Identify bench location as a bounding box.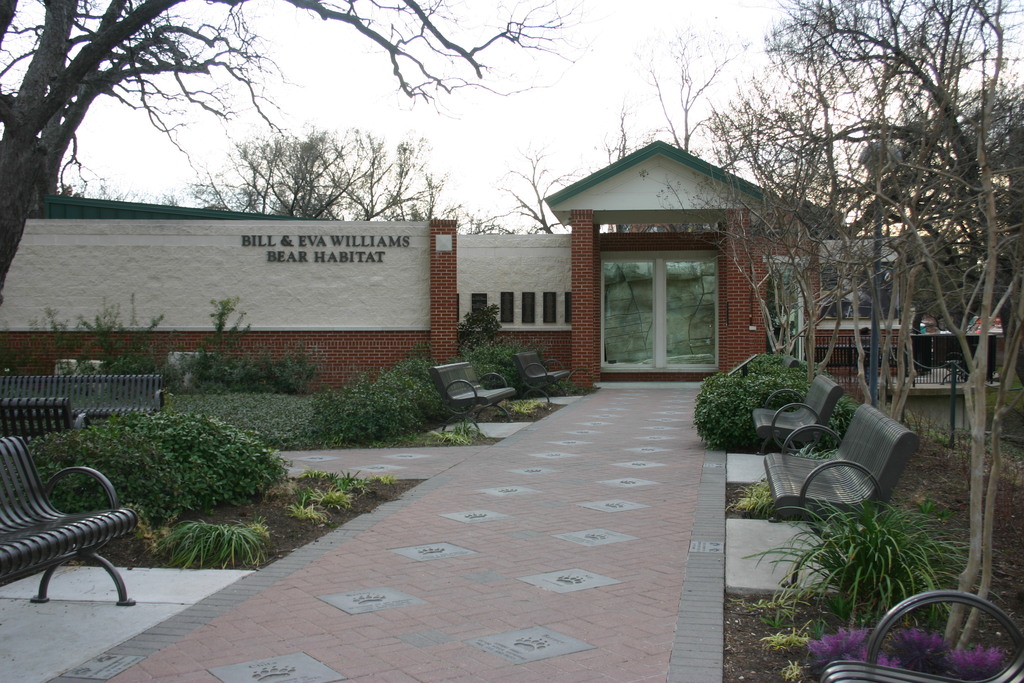
(4,426,127,621).
